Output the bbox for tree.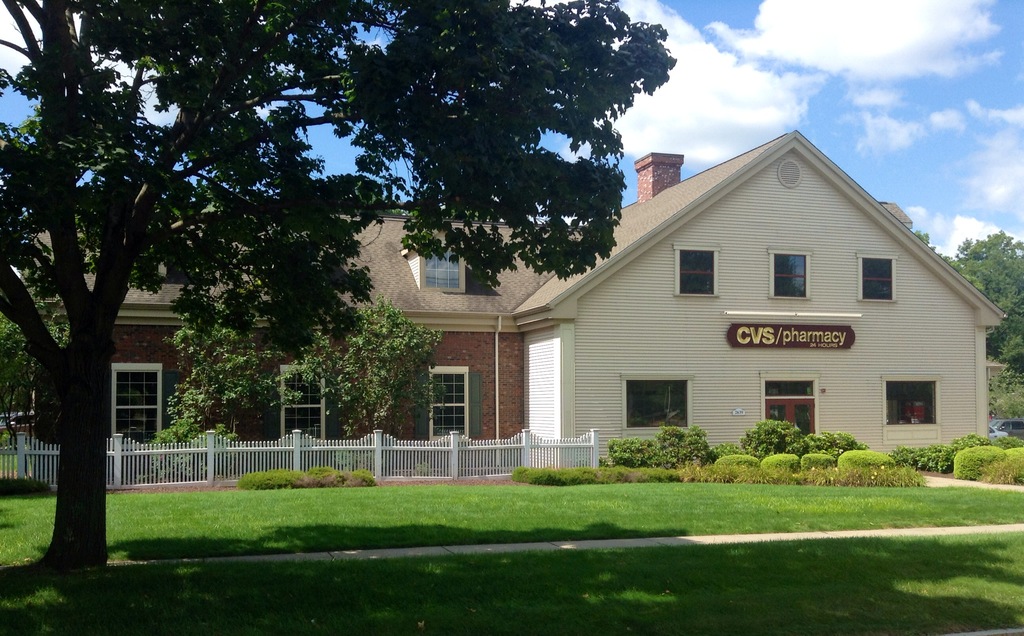
crop(913, 233, 1023, 418).
